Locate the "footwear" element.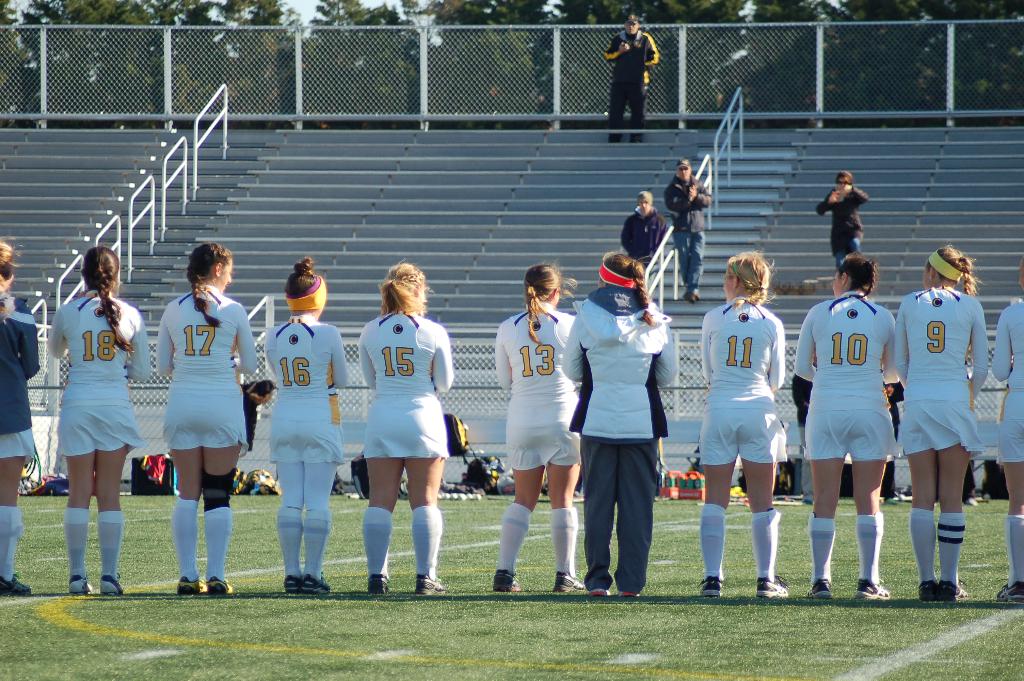
Element bbox: 694:577:719:595.
